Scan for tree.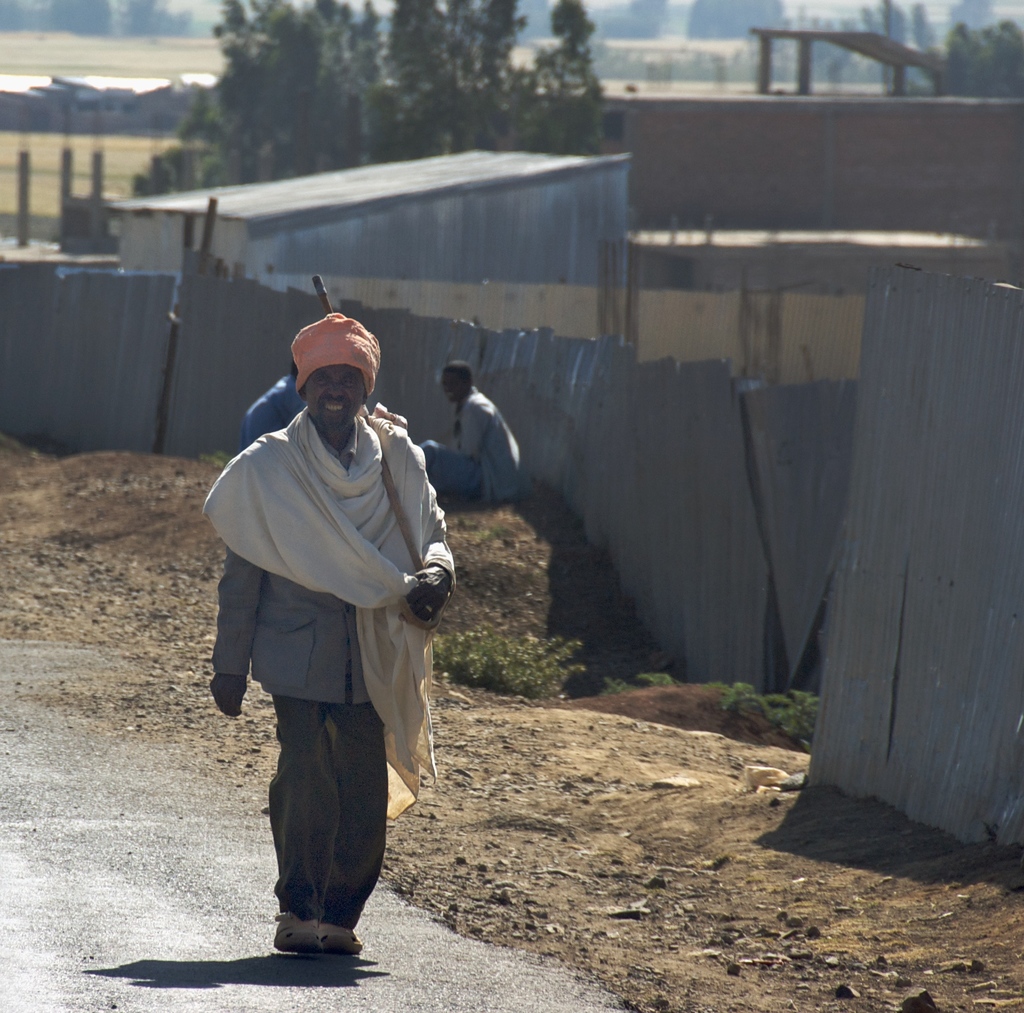
Scan result: bbox=(908, 16, 1023, 101).
